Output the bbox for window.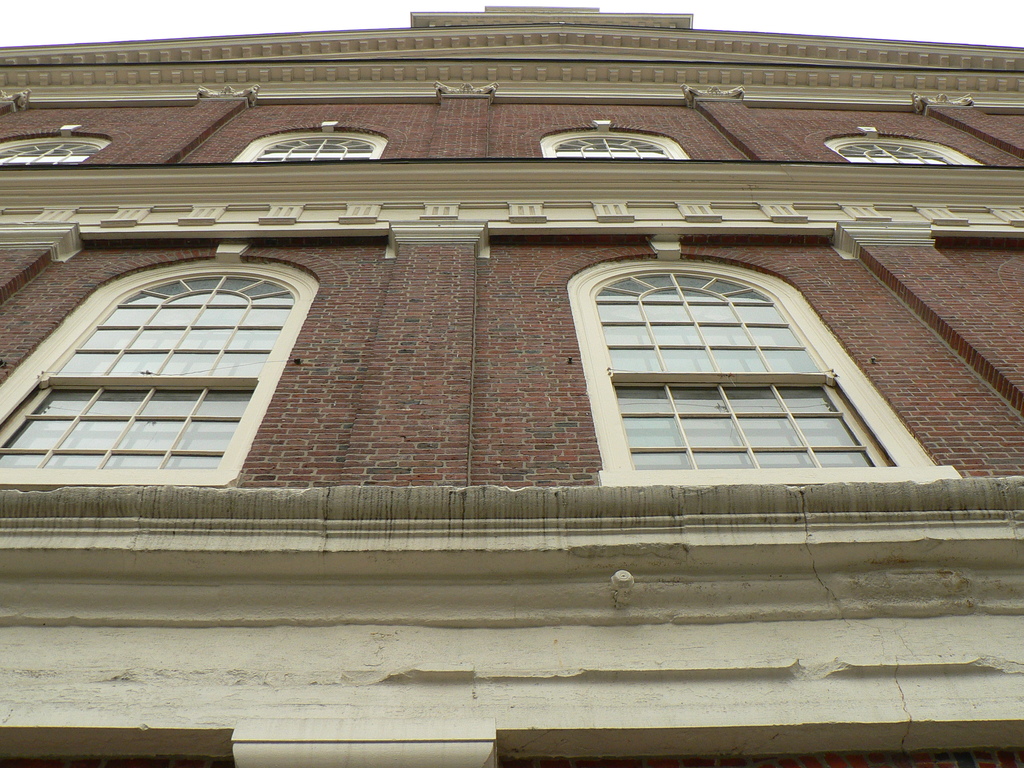
<region>0, 280, 298, 481</region>.
